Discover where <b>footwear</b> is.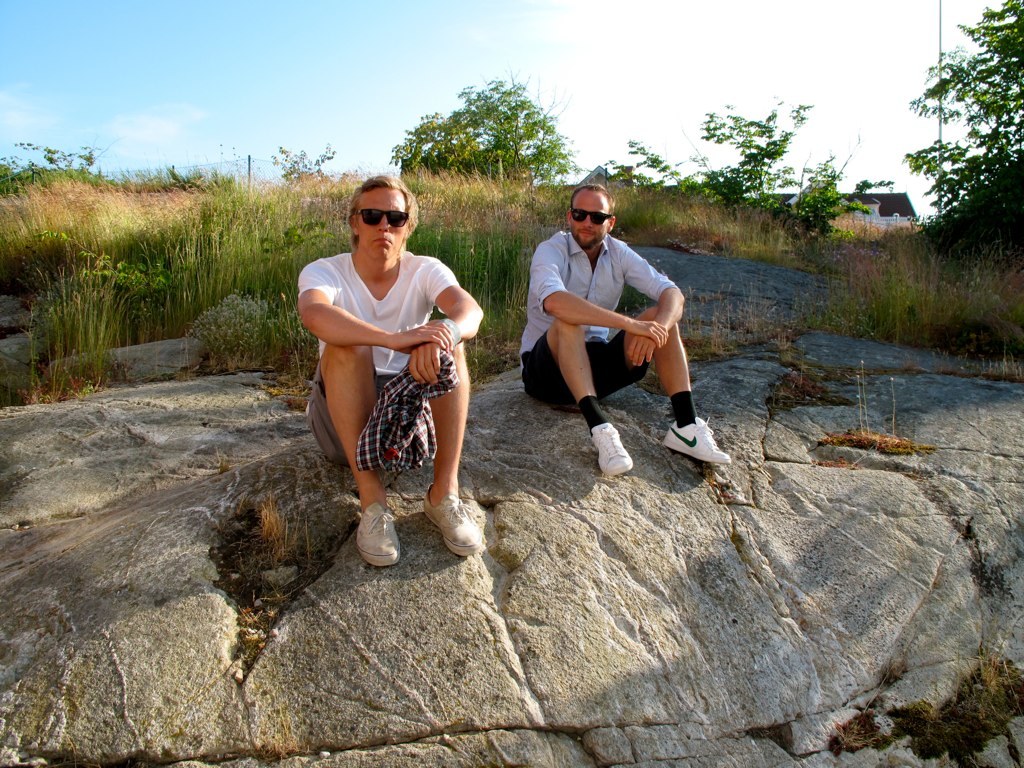
Discovered at [351,502,402,568].
